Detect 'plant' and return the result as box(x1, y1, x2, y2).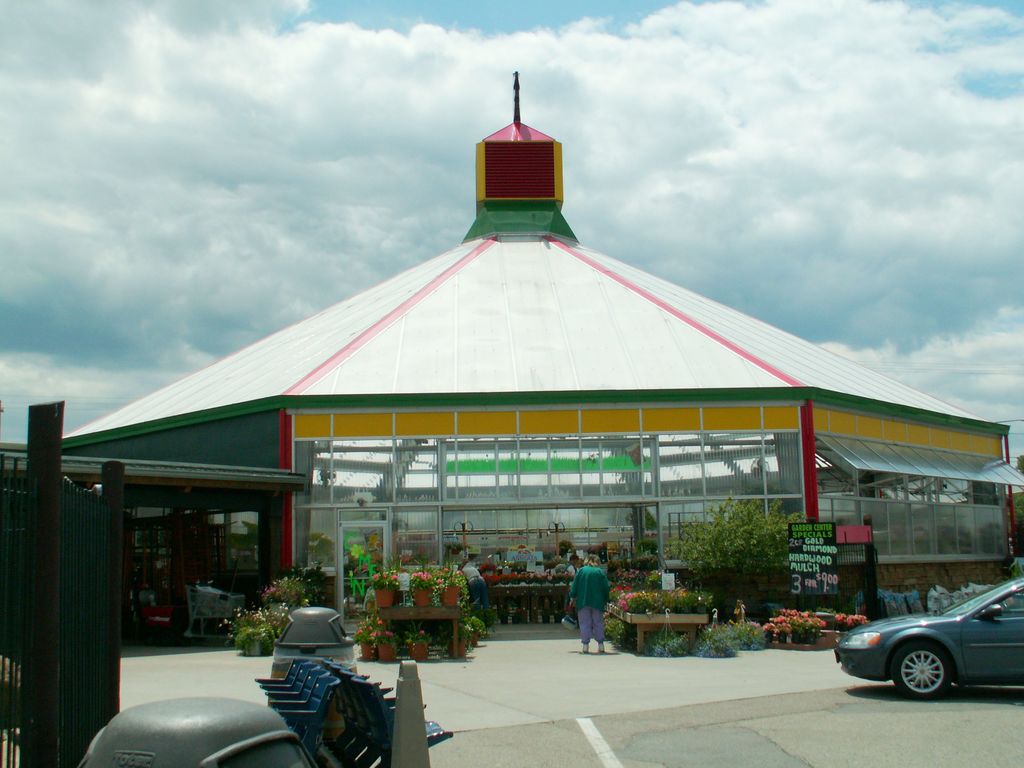
box(661, 492, 816, 593).
